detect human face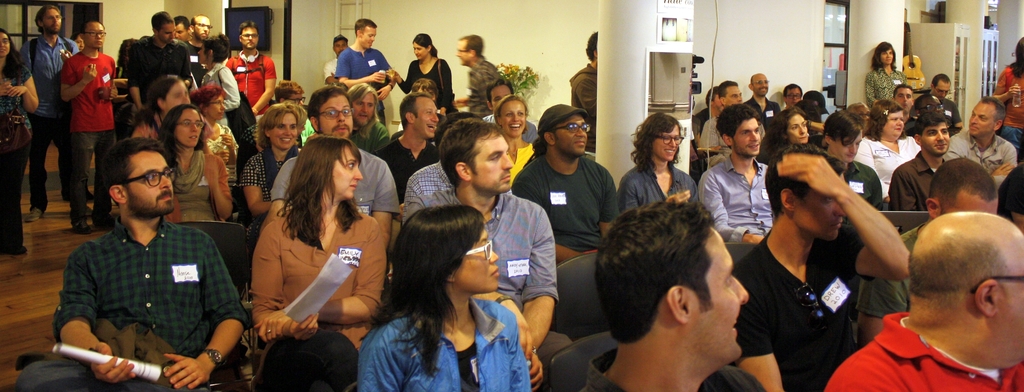
left=456, top=234, right=497, bottom=295
